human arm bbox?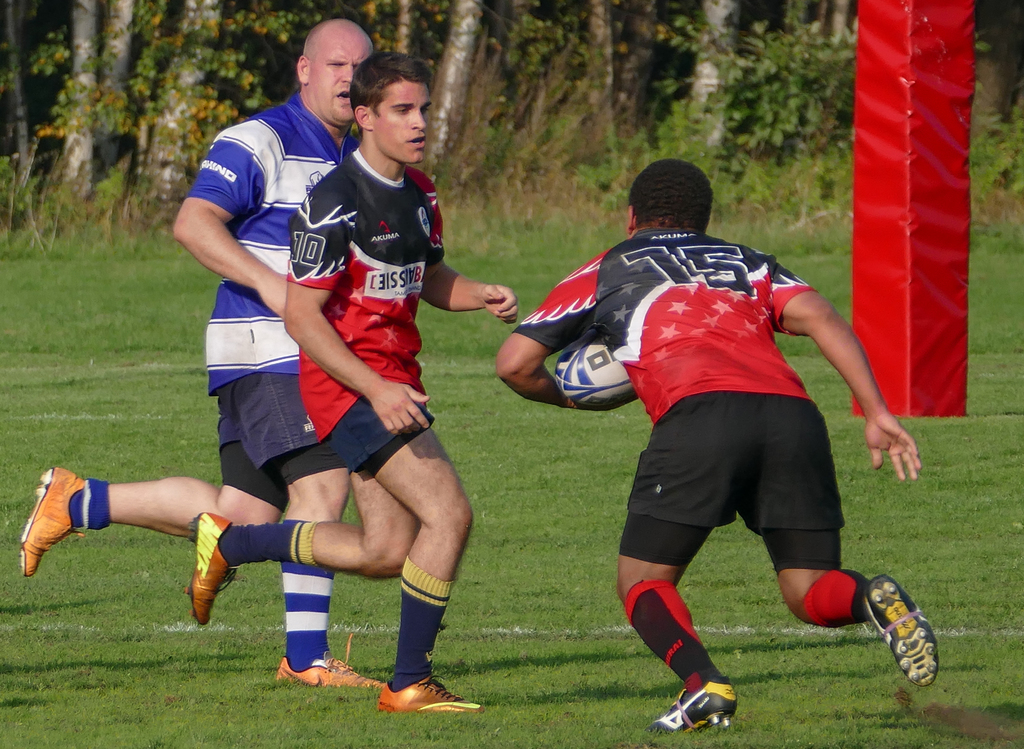
pyautogui.locateOnScreen(412, 168, 528, 341)
